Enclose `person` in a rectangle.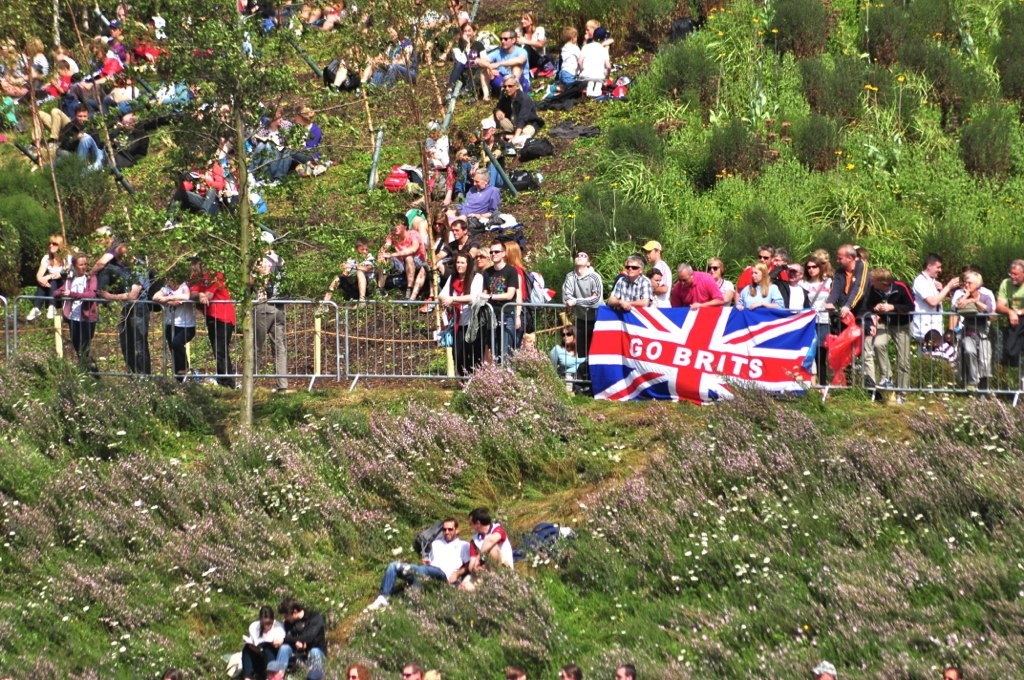
crop(53, 252, 102, 360).
